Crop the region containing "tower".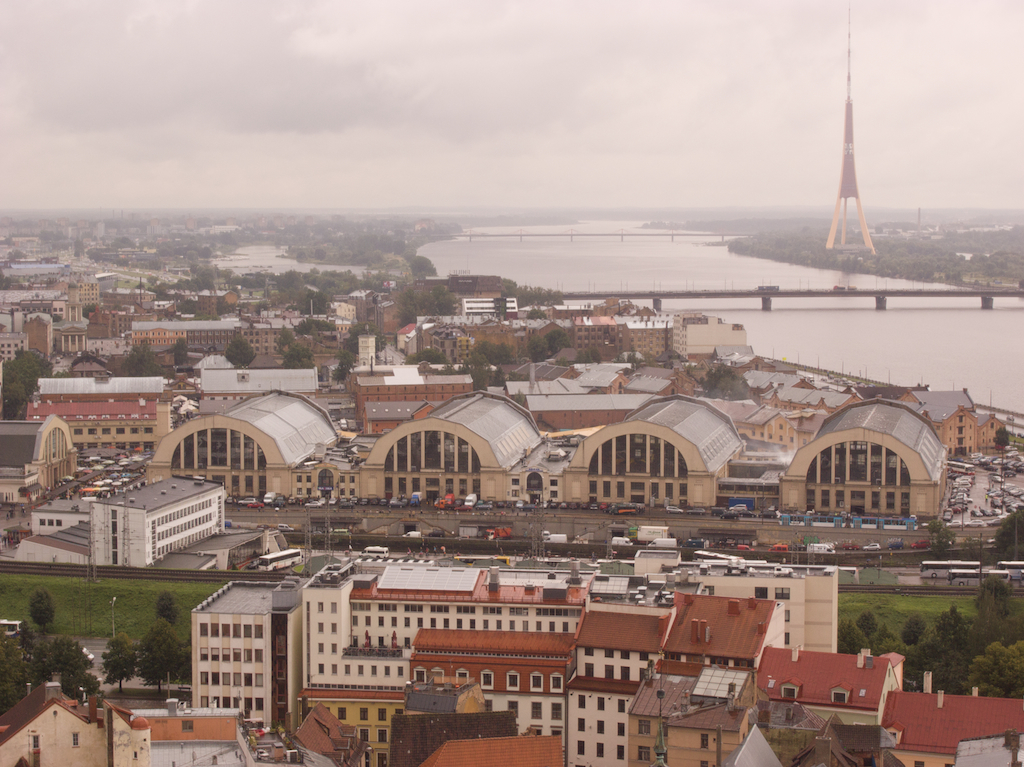
Crop region: locate(822, 0, 878, 256).
